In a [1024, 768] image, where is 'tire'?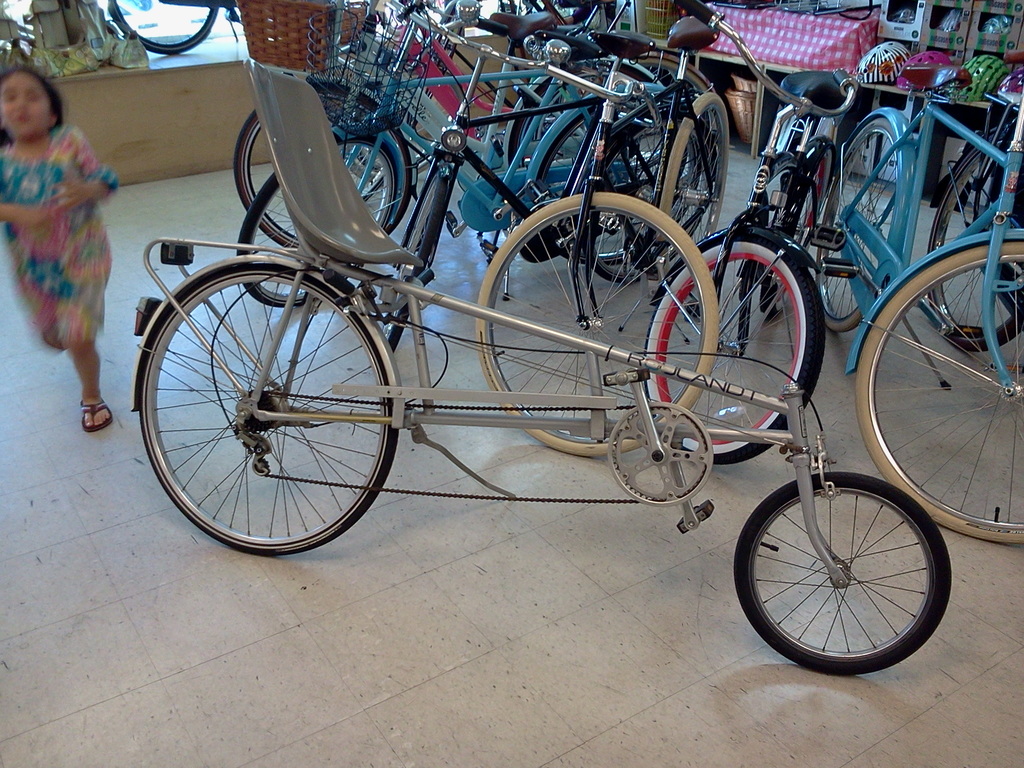
select_region(927, 131, 1021, 348).
